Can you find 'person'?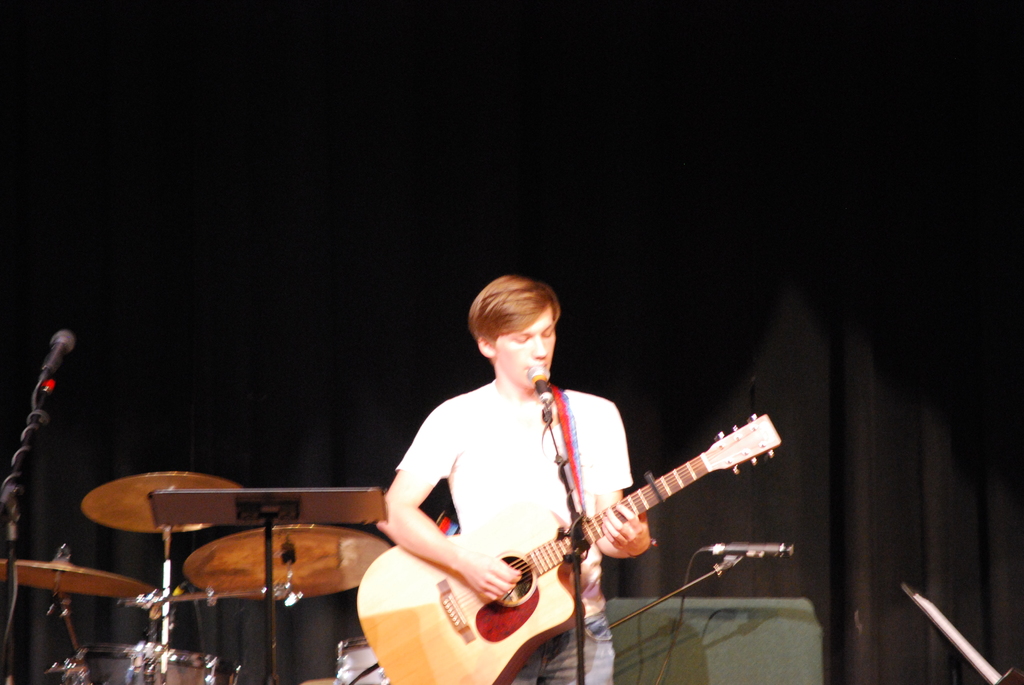
Yes, bounding box: locate(378, 272, 657, 684).
